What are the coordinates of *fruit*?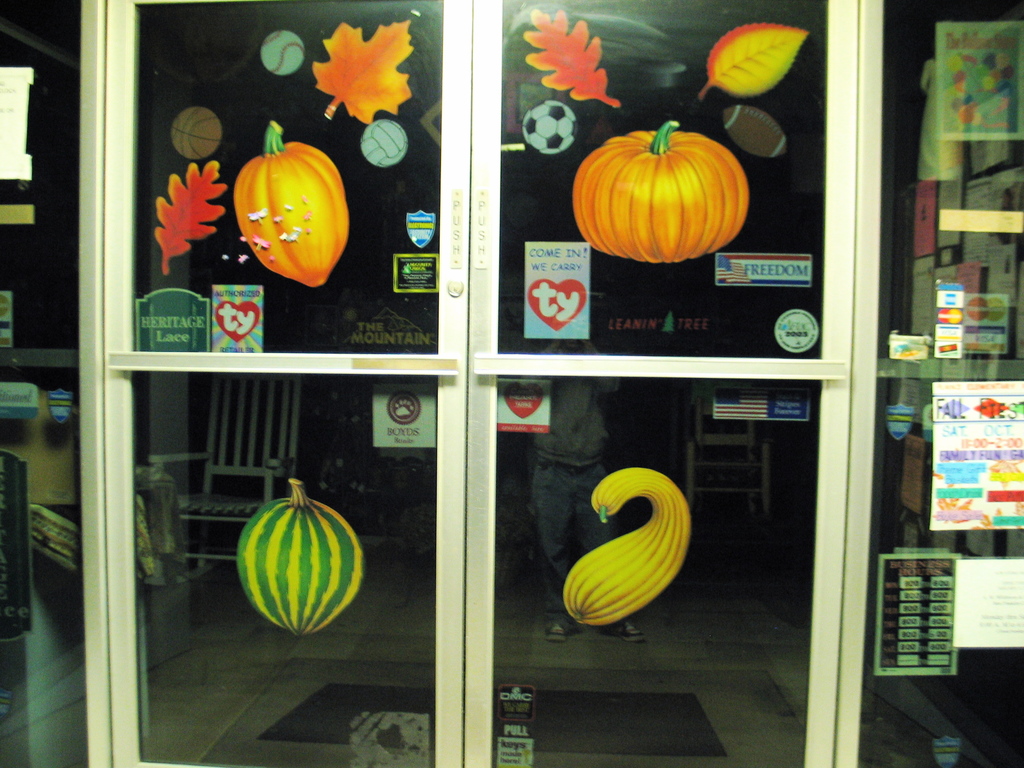
l=566, t=122, r=752, b=272.
